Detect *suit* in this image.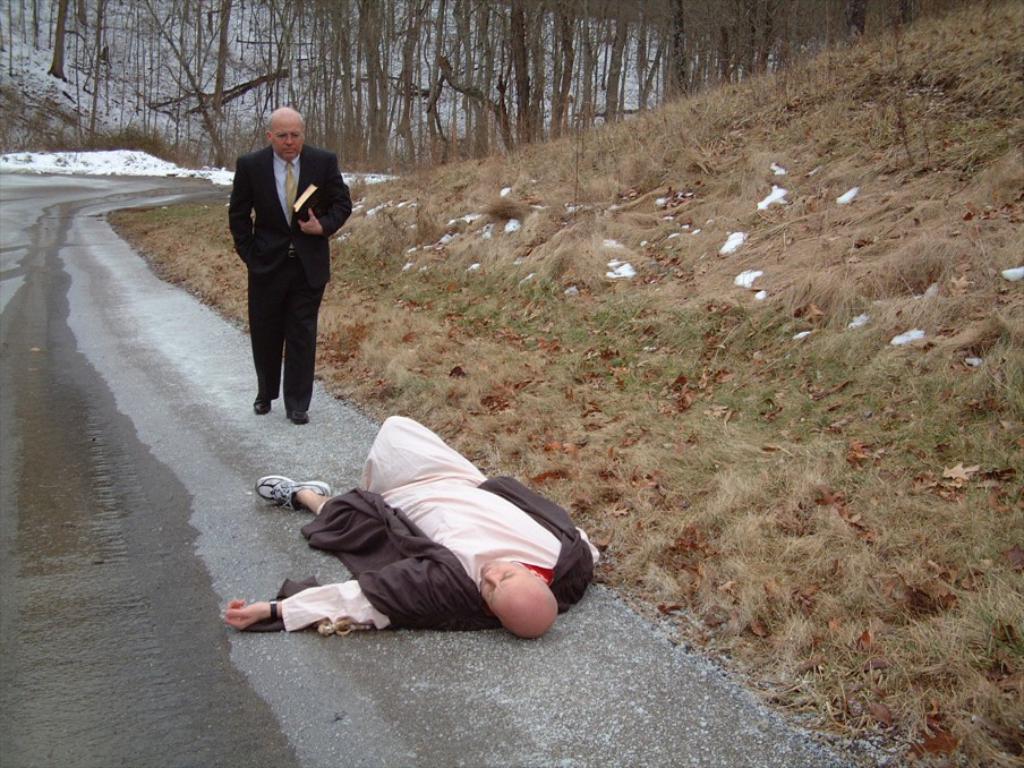
Detection: 222,106,338,415.
